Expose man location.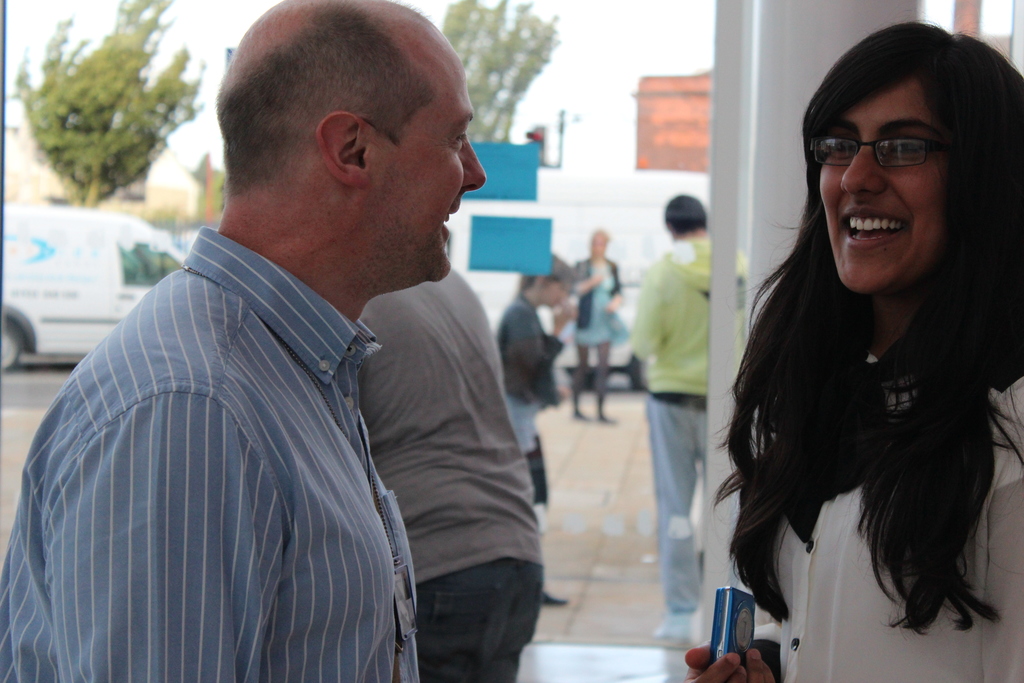
Exposed at pyautogui.locateOnScreen(37, 19, 475, 654).
